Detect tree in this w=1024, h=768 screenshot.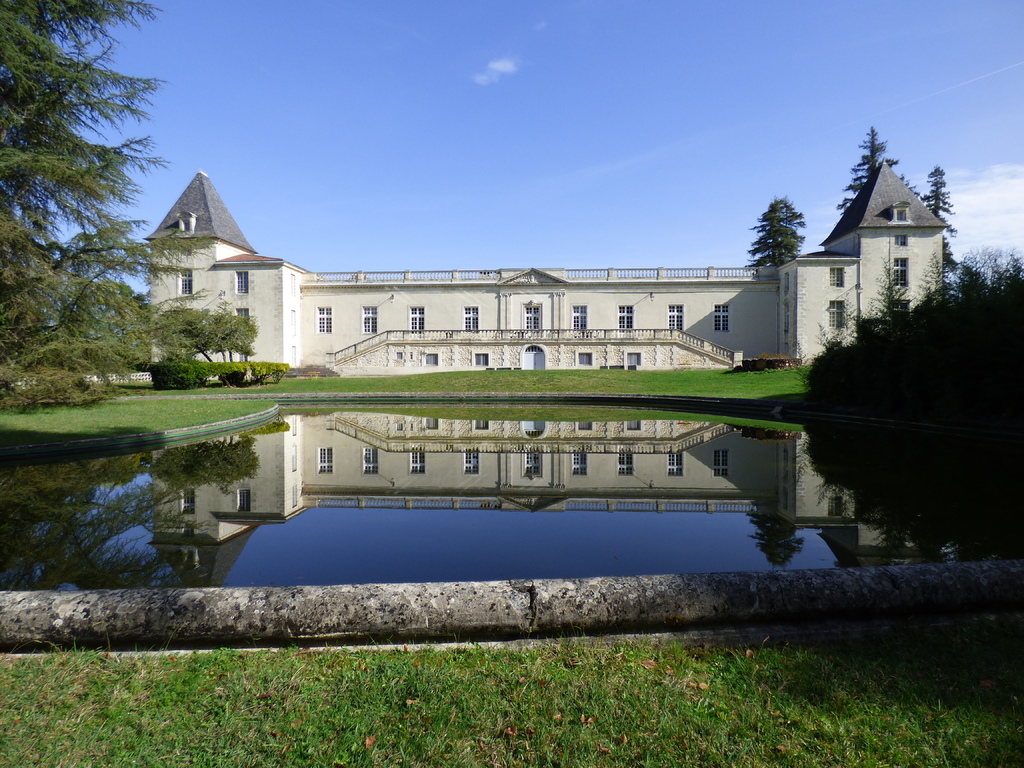
Detection: x1=745, y1=199, x2=803, y2=269.
